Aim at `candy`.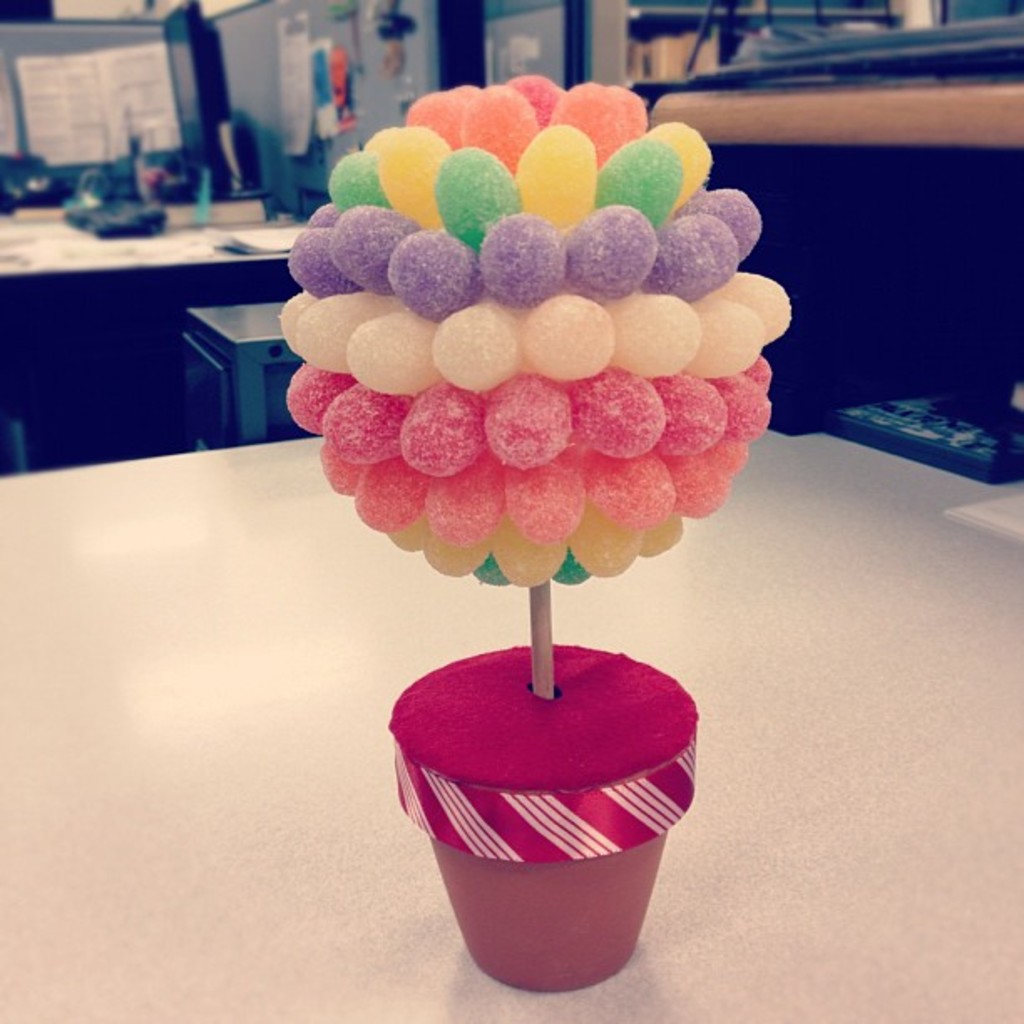
Aimed at l=325, t=146, r=398, b=221.
